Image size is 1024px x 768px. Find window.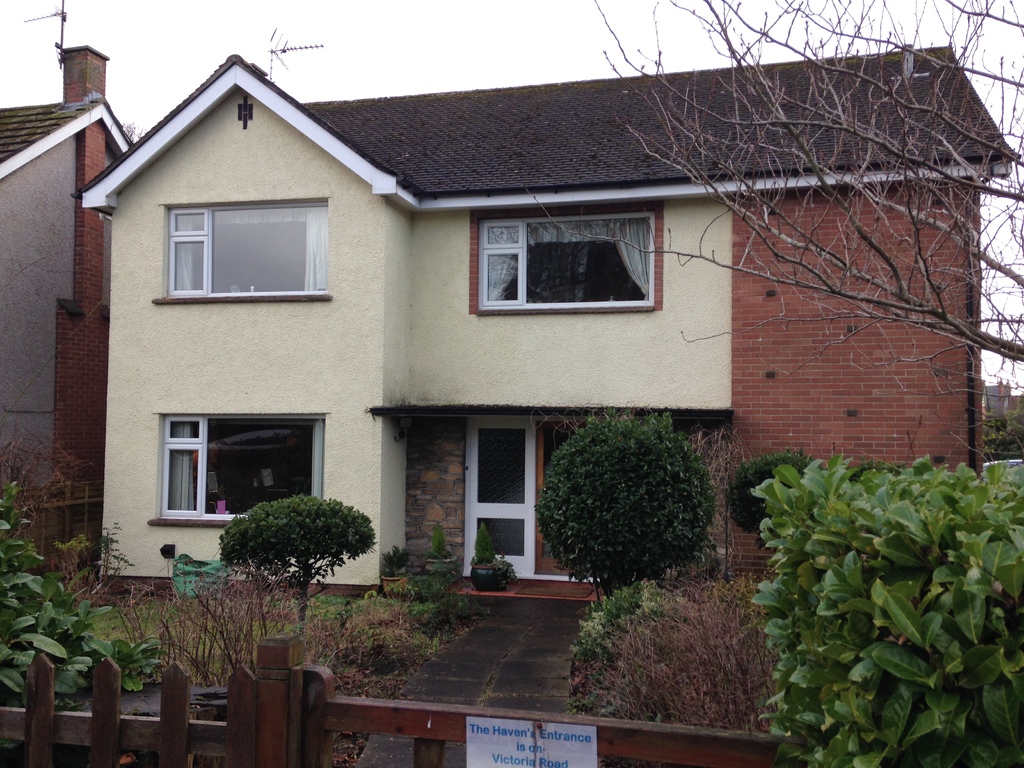
box(152, 198, 328, 305).
